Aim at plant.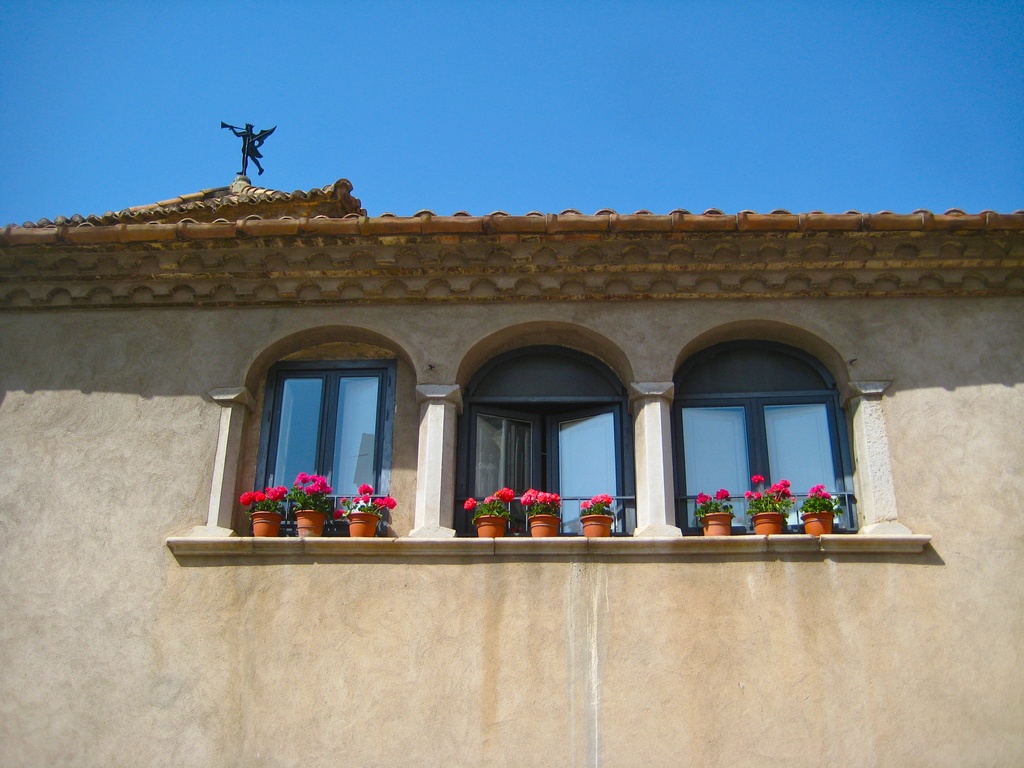
Aimed at [329,480,403,509].
